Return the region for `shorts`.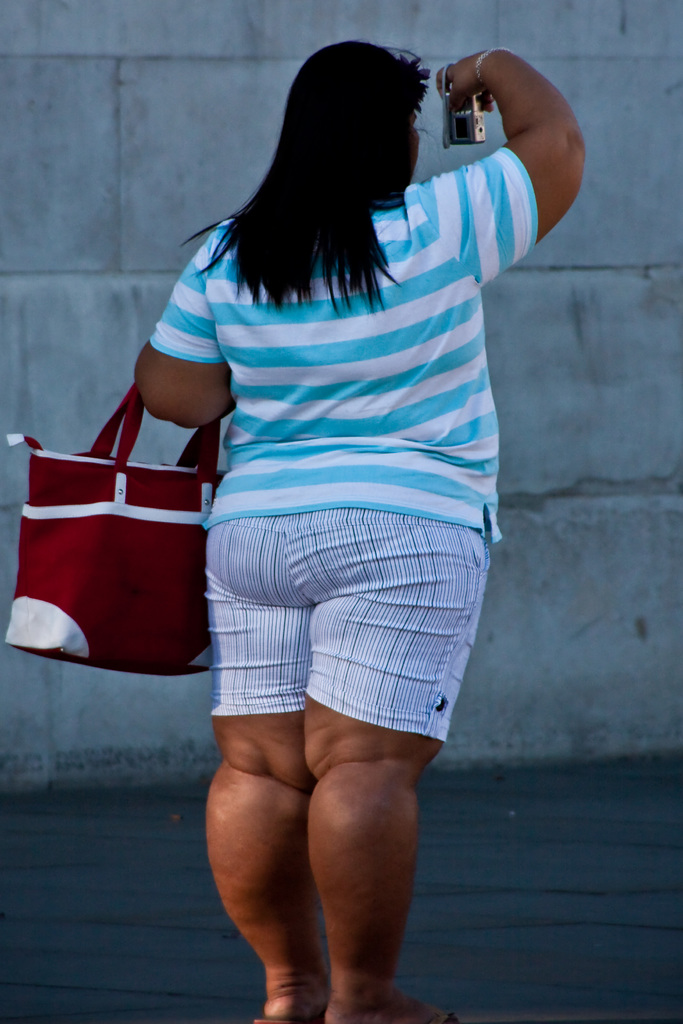
bbox=(210, 504, 489, 740).
